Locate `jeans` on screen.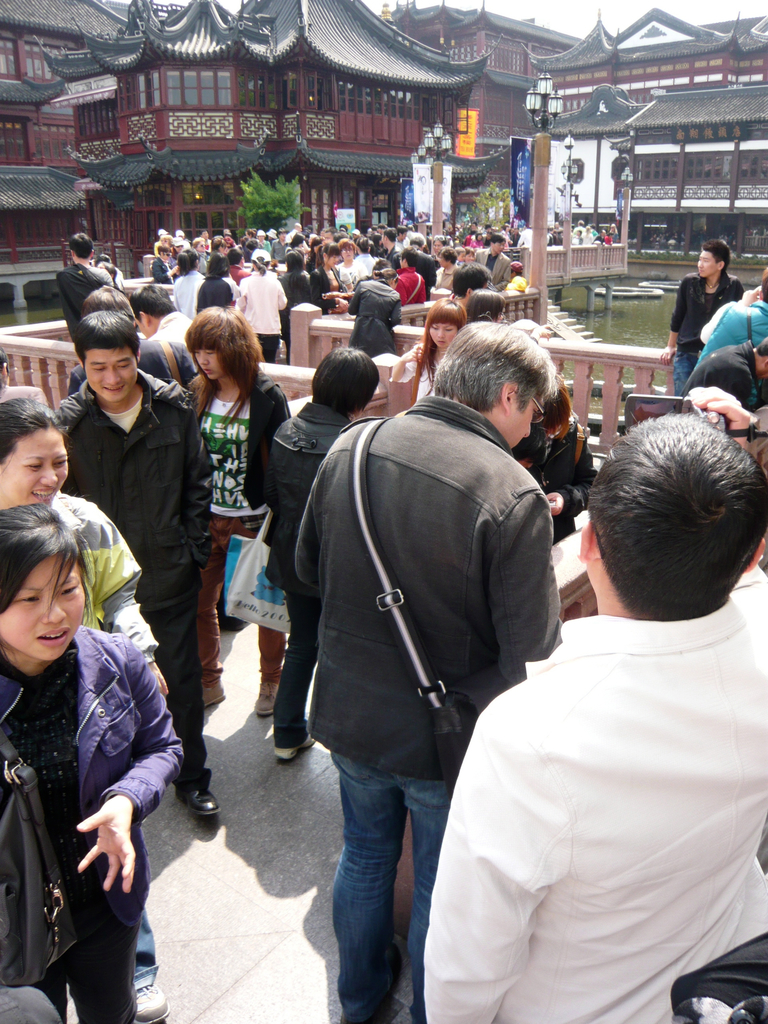
On screen at bbox(321, 705, 451, 1022).
